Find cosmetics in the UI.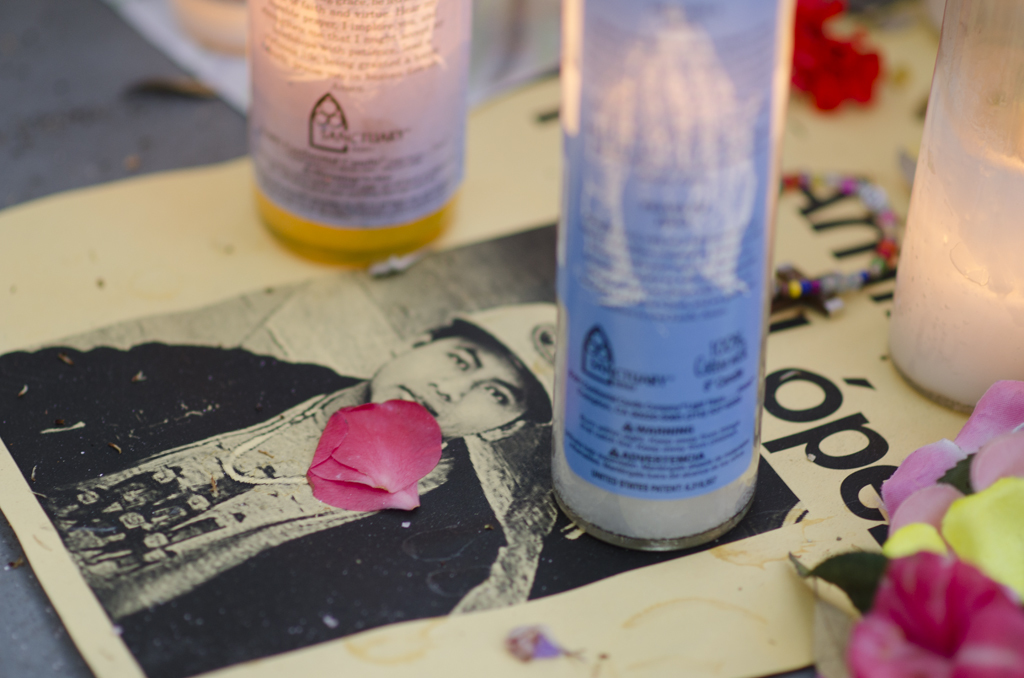
UI element at 244, 0, 482, 271.
